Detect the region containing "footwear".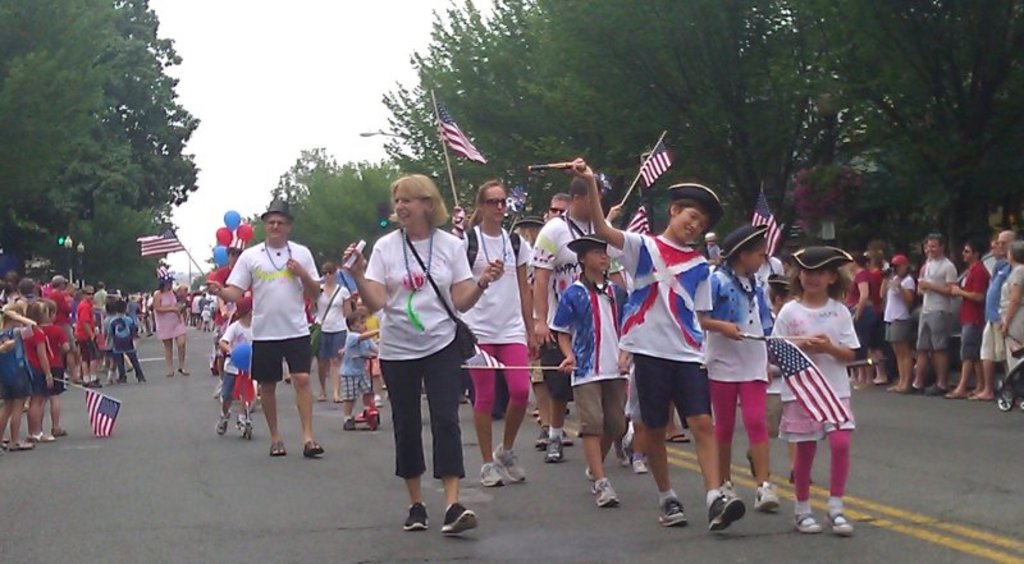
crop(83, 381, 92, 388).
